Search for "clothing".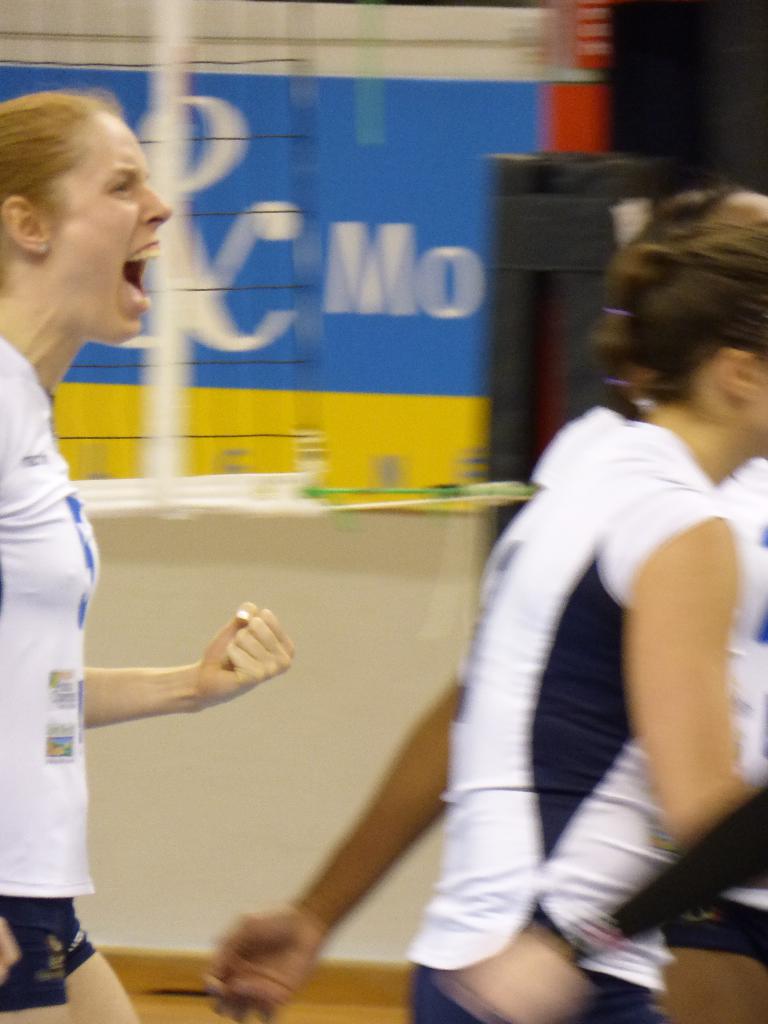
Found at {"left": 0, "top": 371, "right": 93, "bottom": 982}.
